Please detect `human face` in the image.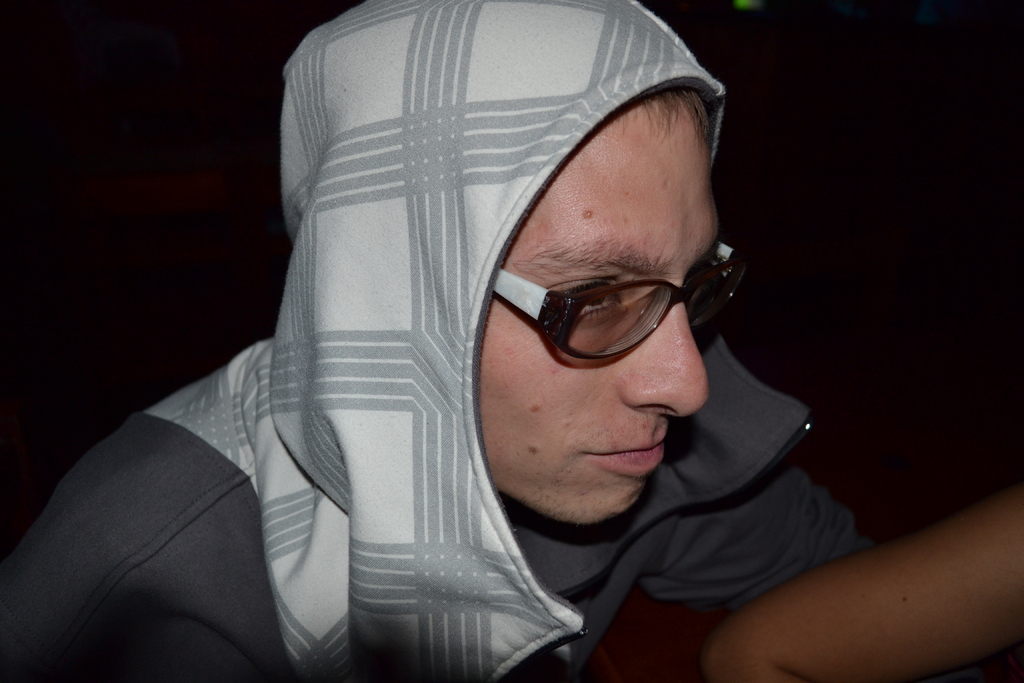
{"x1": 479, "y1": 108, "x2": 709, "y2": 525}.
